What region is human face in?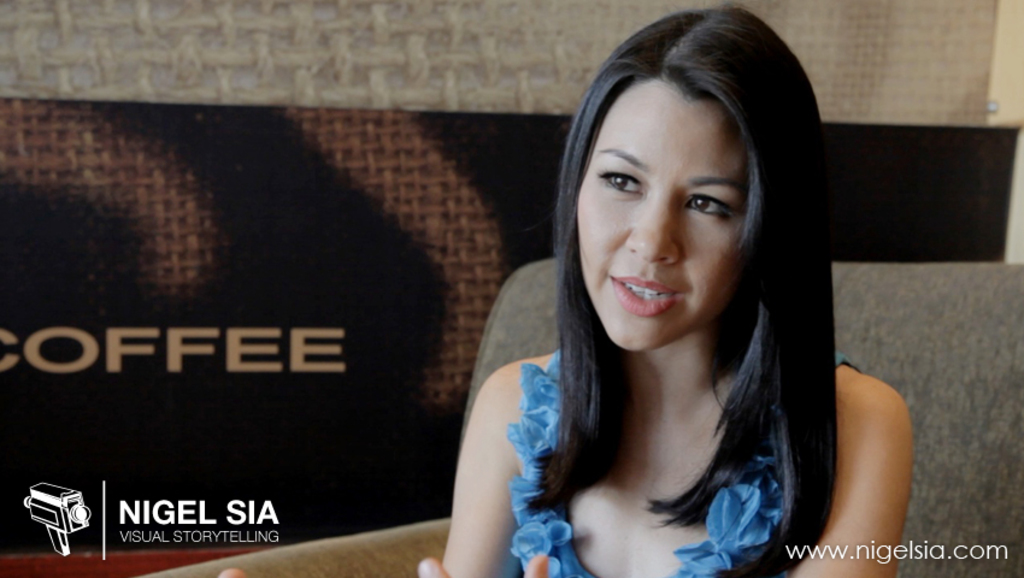
(left=577, top=77, right=748, bottom=352).
